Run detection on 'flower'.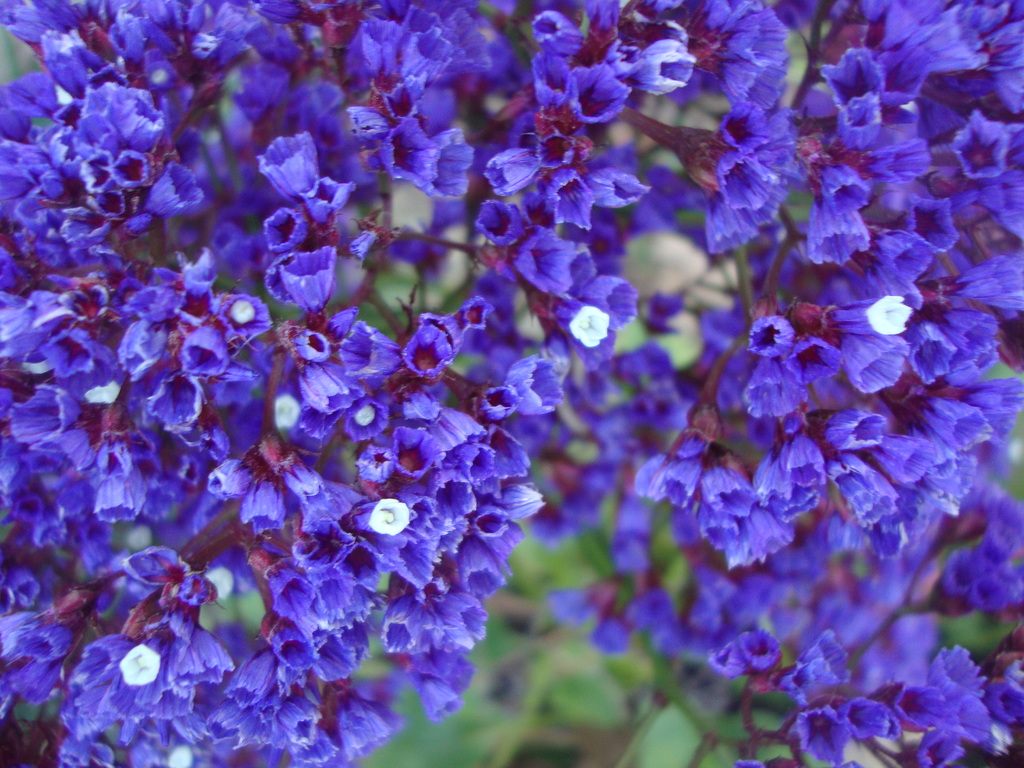
Result: (72,3,795,751).
